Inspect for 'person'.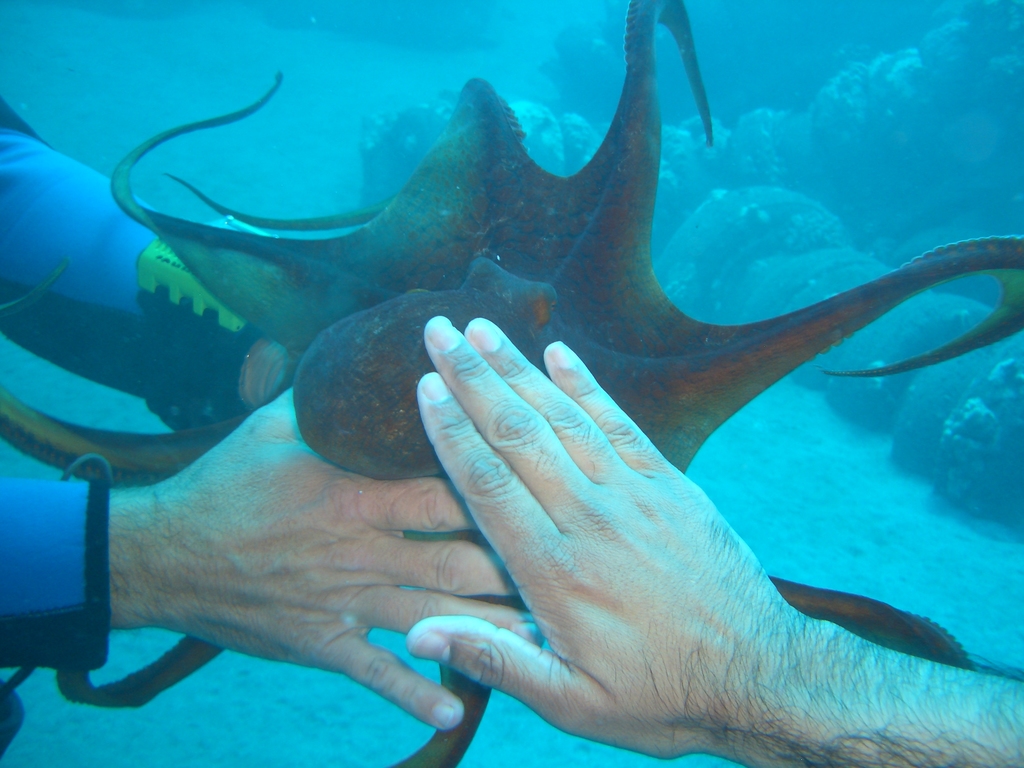
Inspection: <bbox>411, 302, 1023, 767</bbox>.
